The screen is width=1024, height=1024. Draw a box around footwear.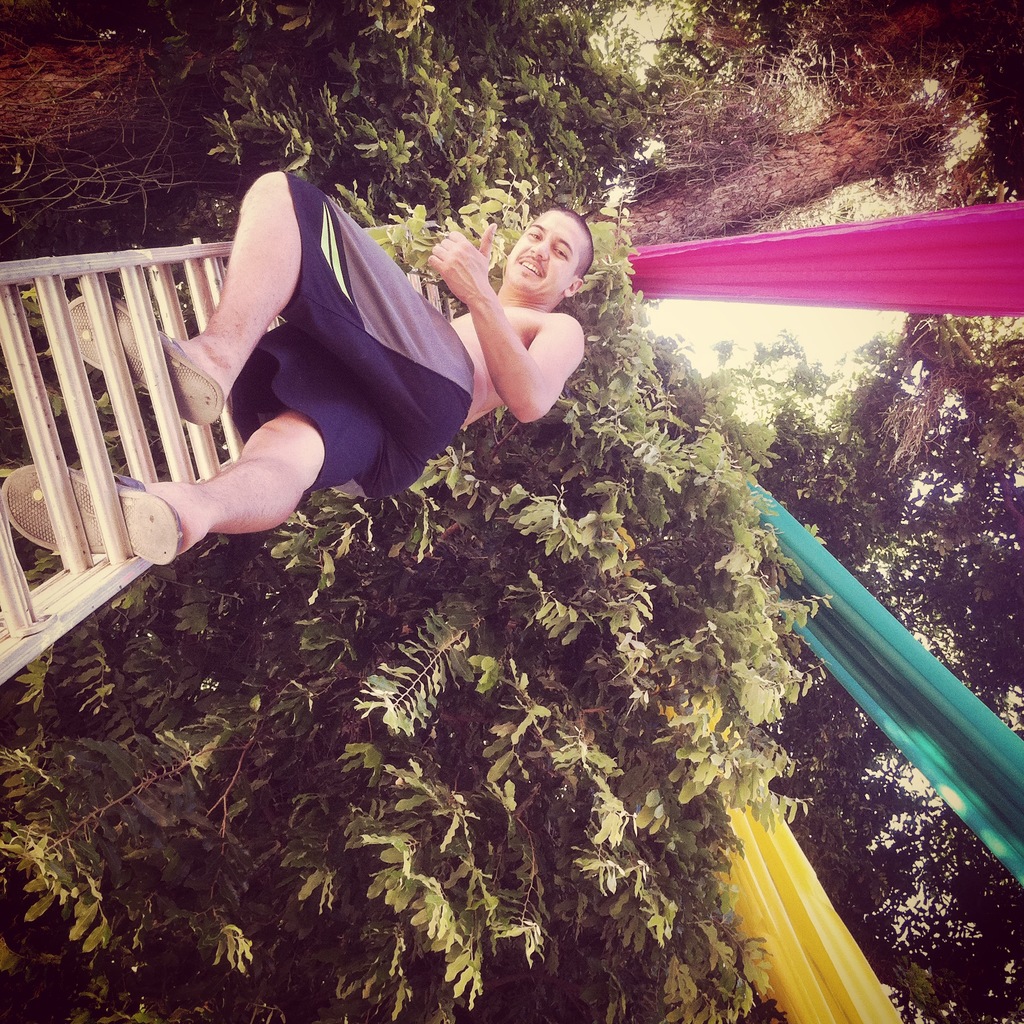
[x1=0, y1=461, x2=184, y2=566].
